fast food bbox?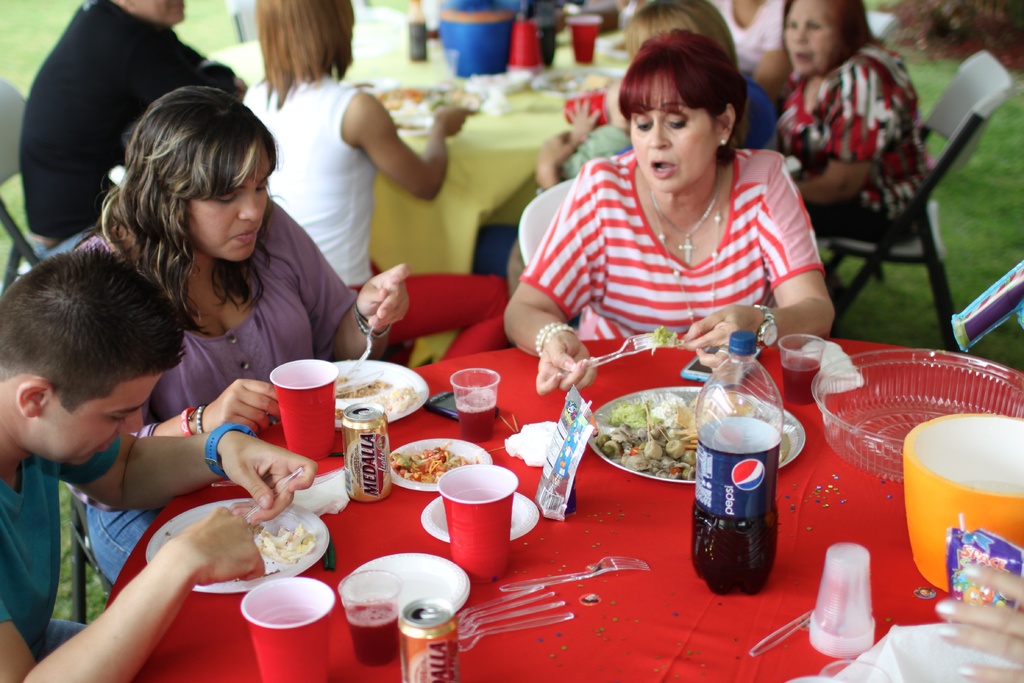
[384,440,481,483]
